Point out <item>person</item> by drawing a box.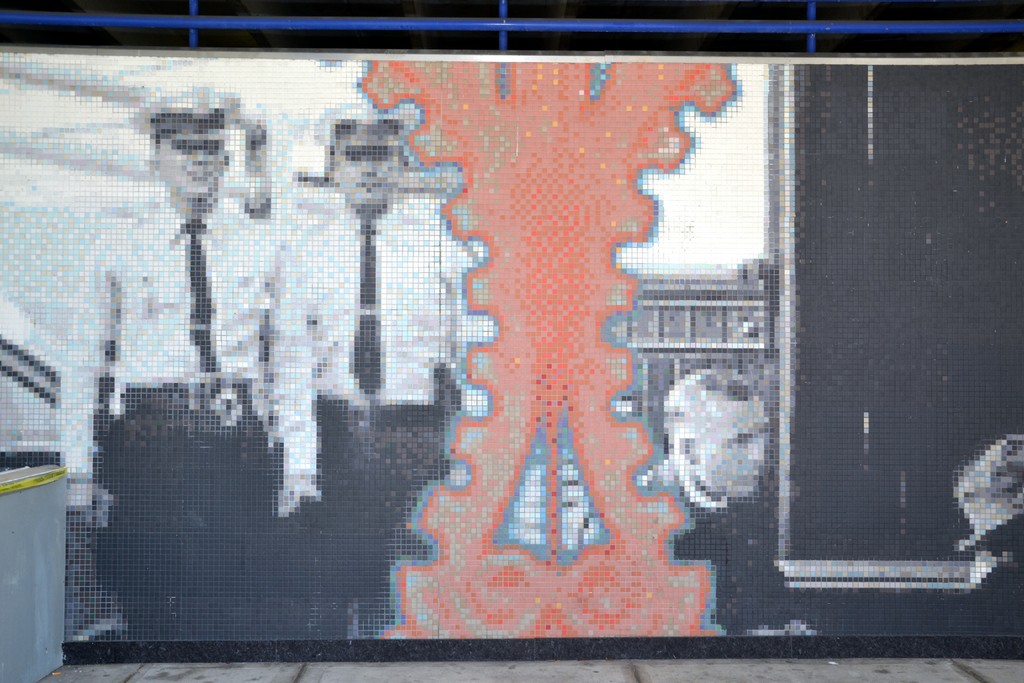
640,369,815,633.
